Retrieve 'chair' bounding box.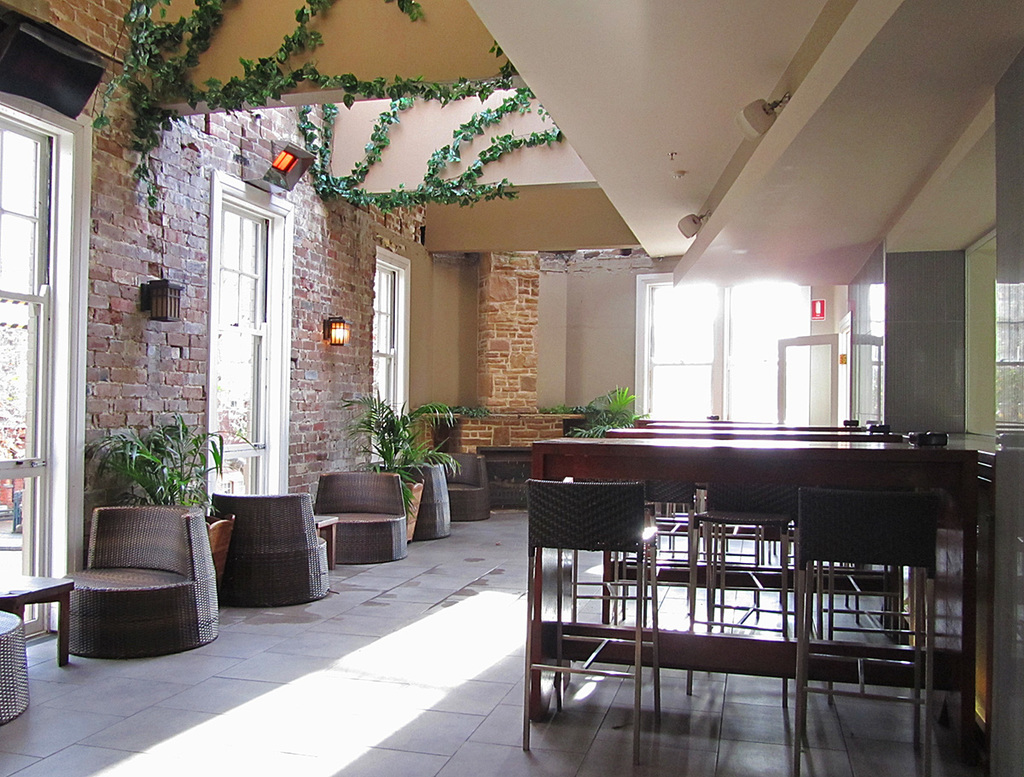
Bounding box: bbox=(790, 487, 945, 774).
